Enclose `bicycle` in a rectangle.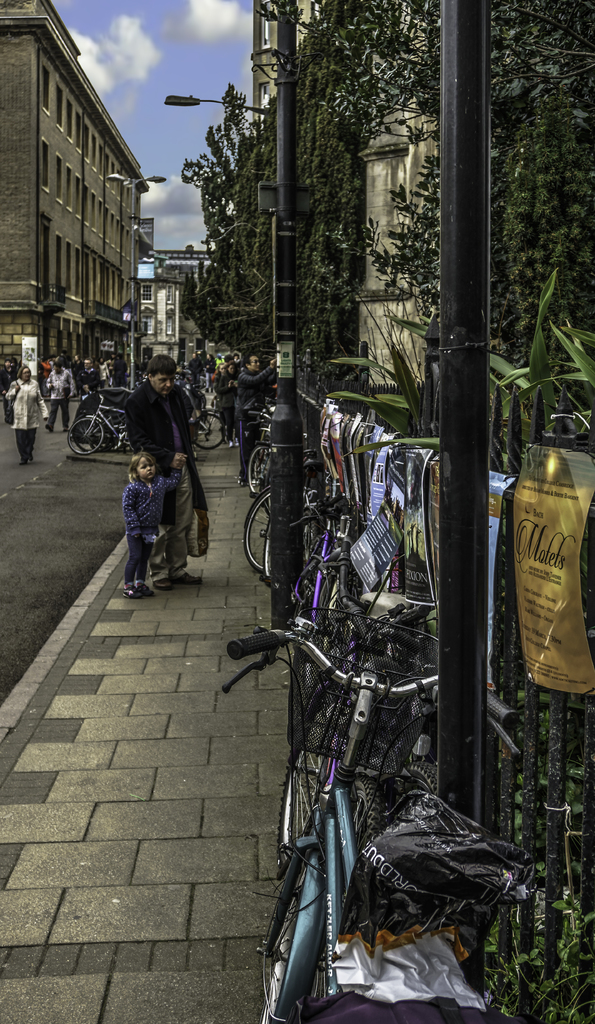
(x1=223, y1=616, x2=521, y2=1023).
